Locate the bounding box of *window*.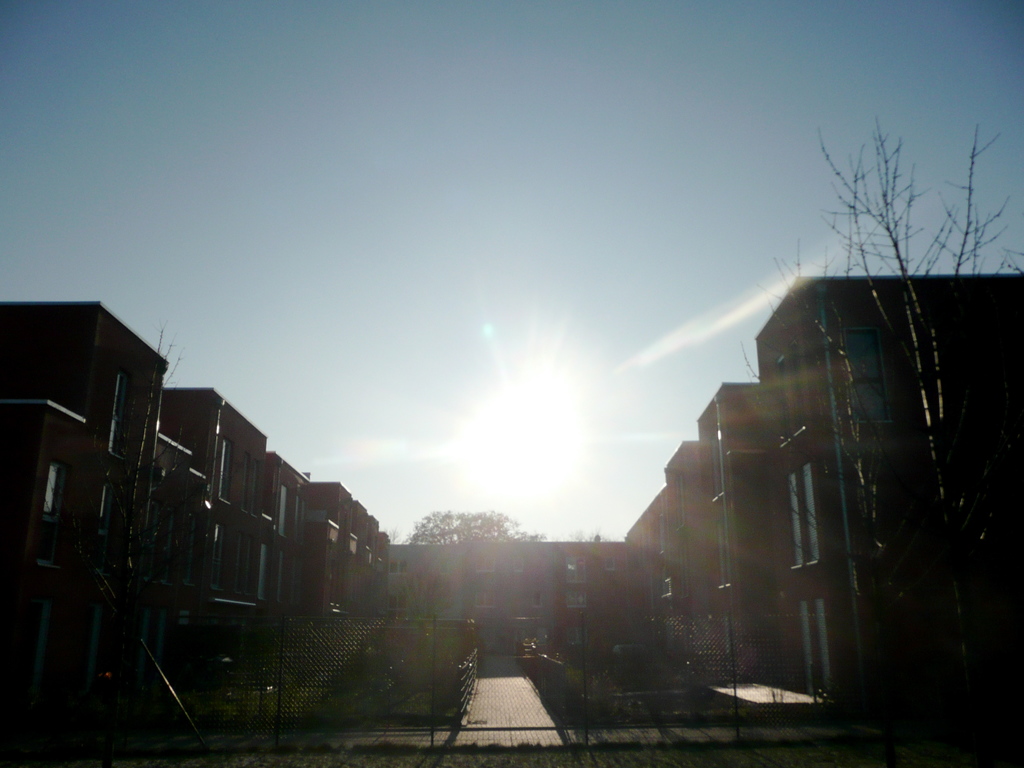
Bounding box: 245/454/256/515.
